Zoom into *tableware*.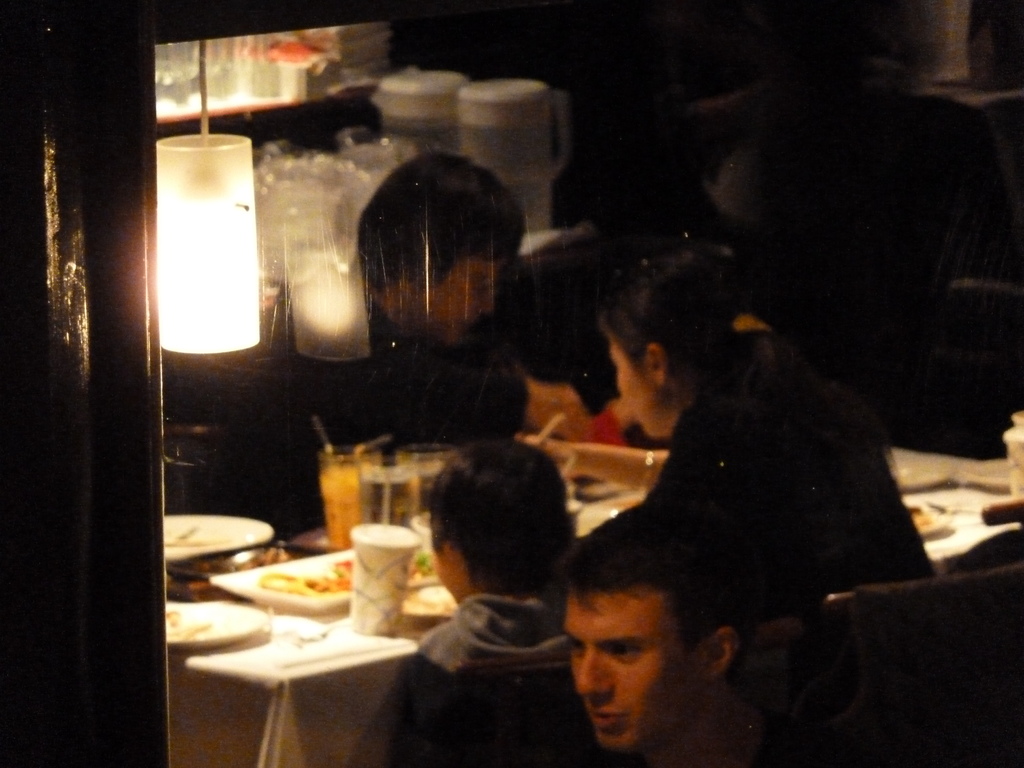
Zoom target: box=[390, 569, 449, 624].
